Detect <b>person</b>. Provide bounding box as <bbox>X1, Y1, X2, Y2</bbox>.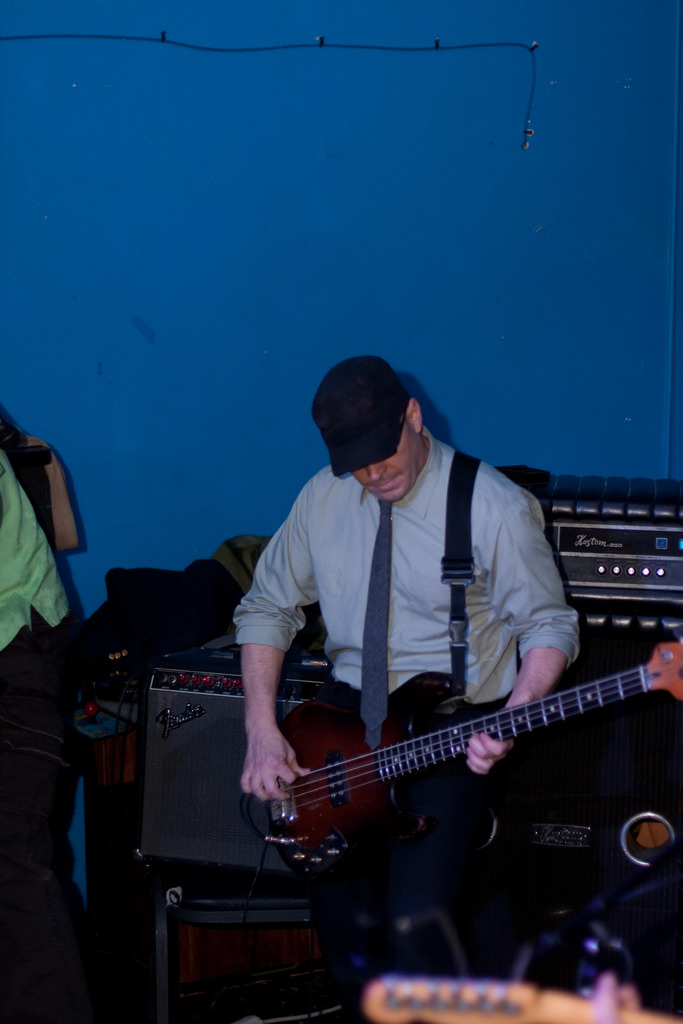
<bbox>0, 406, 103, 1019</bbox>.
